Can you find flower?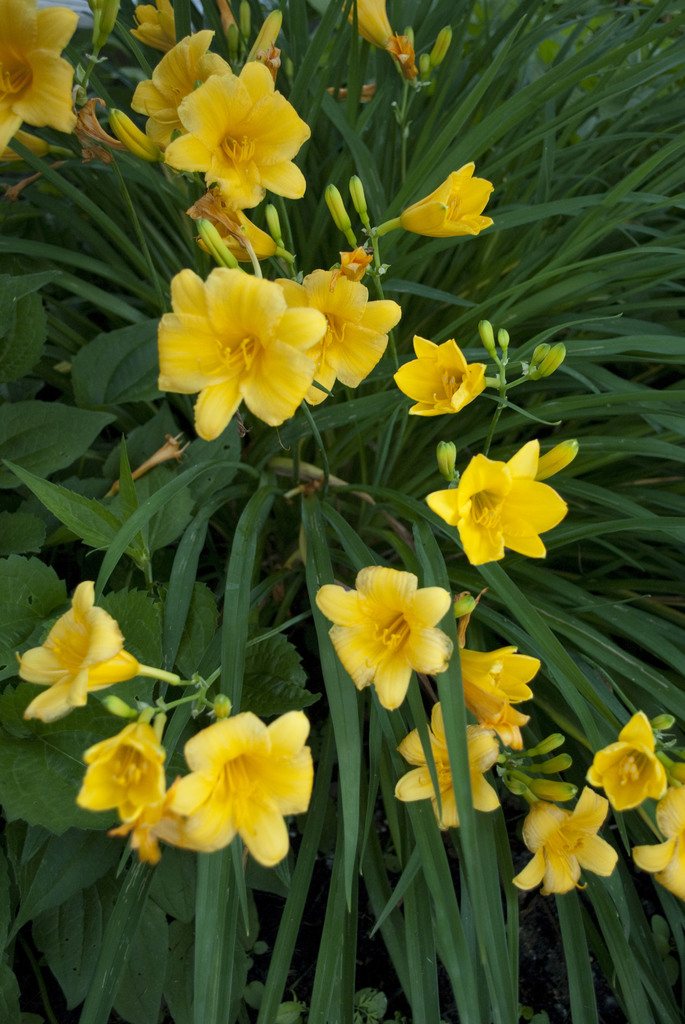
Yes, bounding box: bbox=[398, 335, 486, 416].
